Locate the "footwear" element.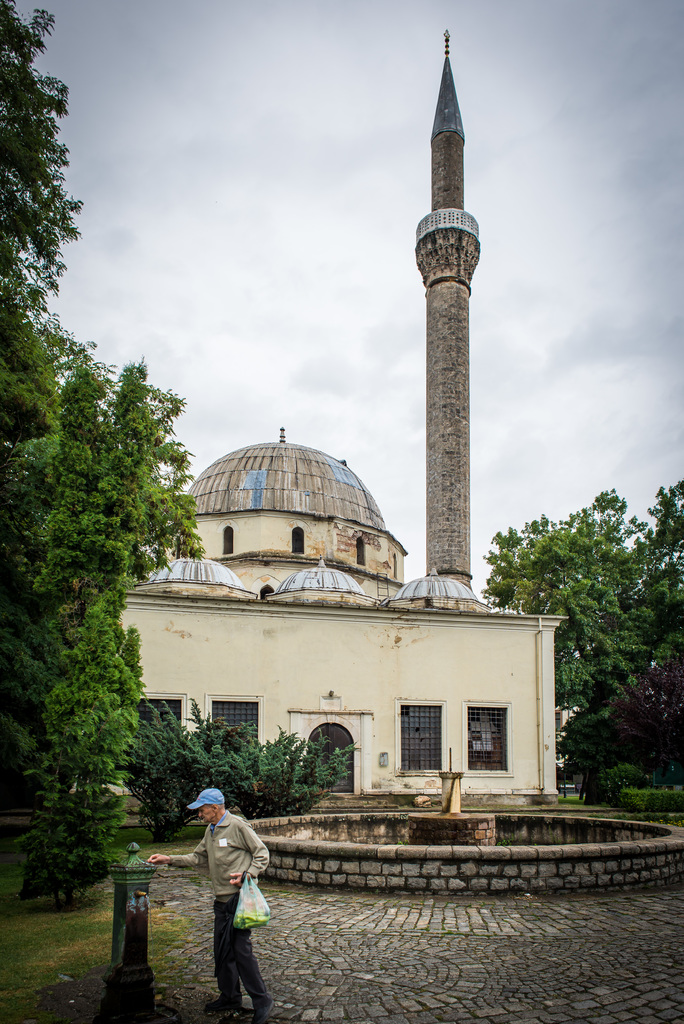
Element bbox: select_region(249, 1004, 275, 1023).
